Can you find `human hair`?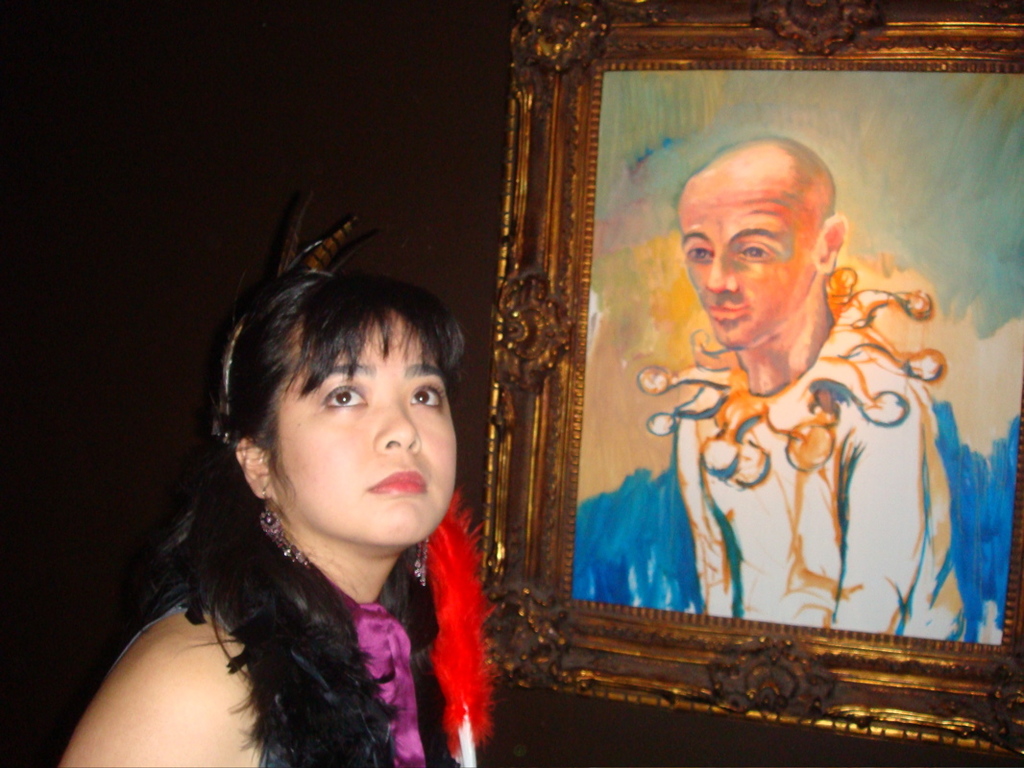
Yes, bounding box: {"left": 159, "top": 236, "right": 498, "bottom": 703}.
